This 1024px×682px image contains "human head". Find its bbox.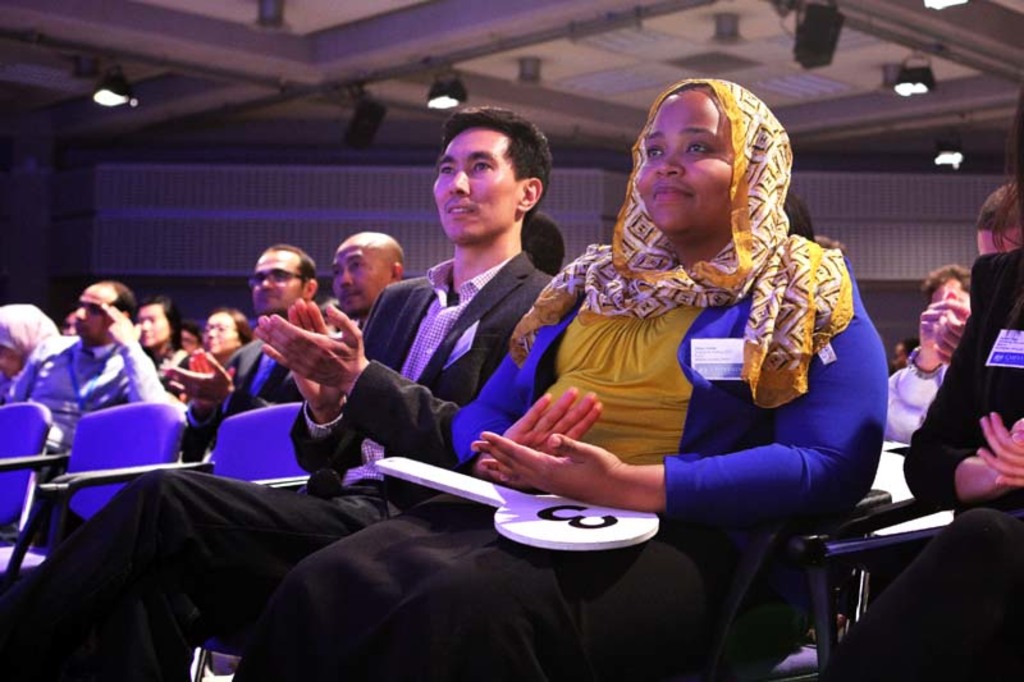
rect(924, 265, 973, 326).
